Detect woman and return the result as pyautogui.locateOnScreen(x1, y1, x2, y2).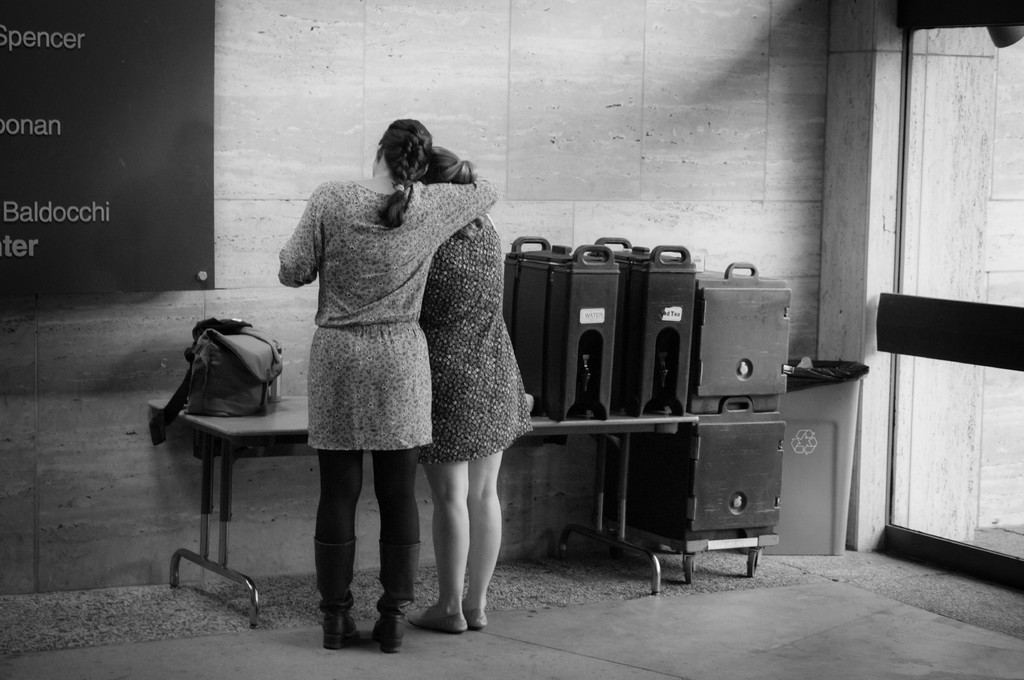
pyautogui.locateOnScreen(241, 114, 469, 553).
